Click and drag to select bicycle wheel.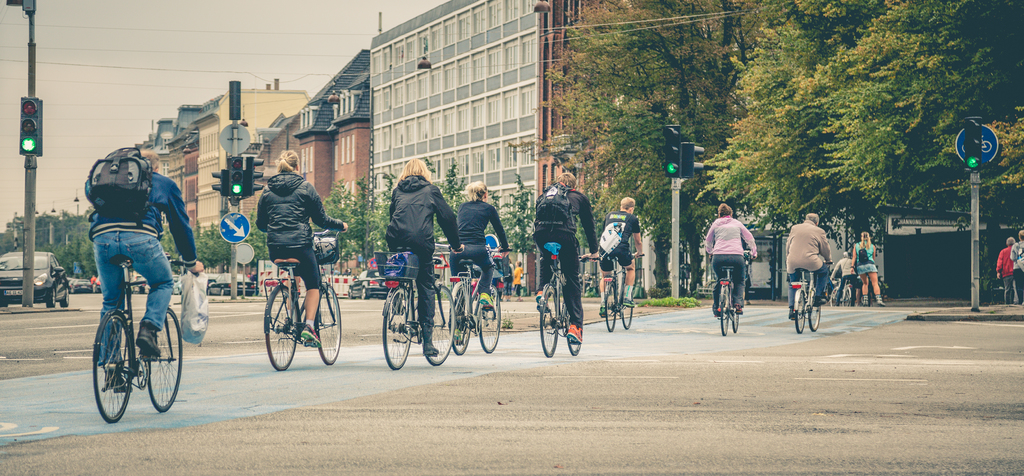
Selection: box=[540, 281, 559, 357].
